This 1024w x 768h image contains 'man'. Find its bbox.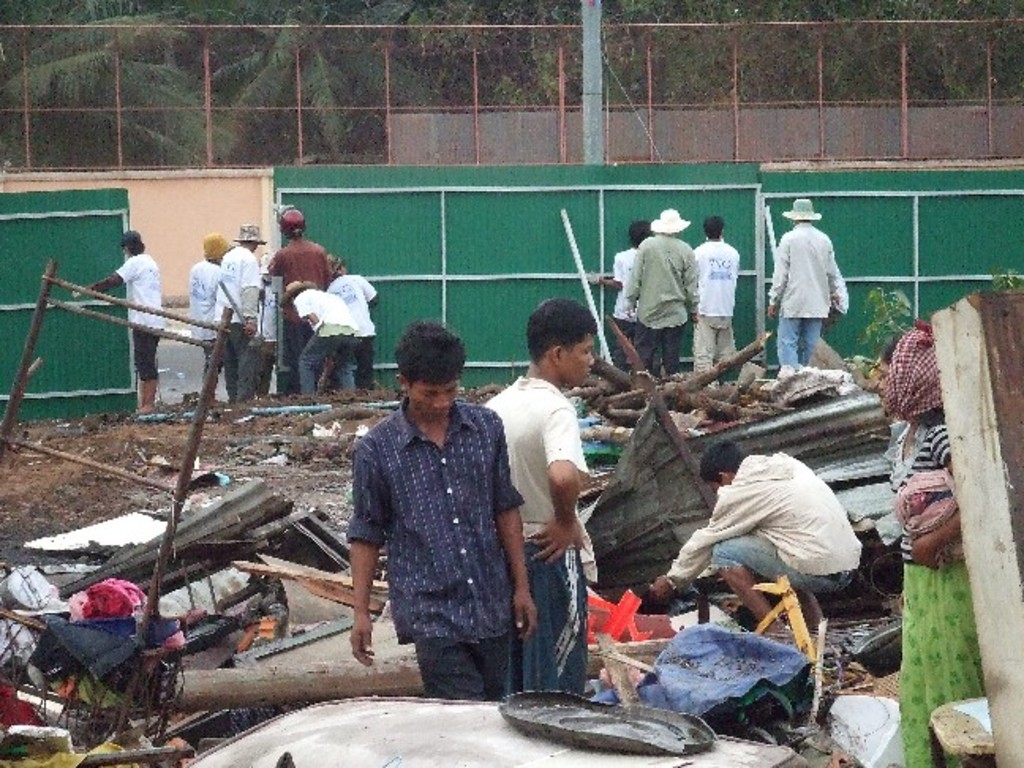
[x1=623, y1=210, x2=698, y2=375].
